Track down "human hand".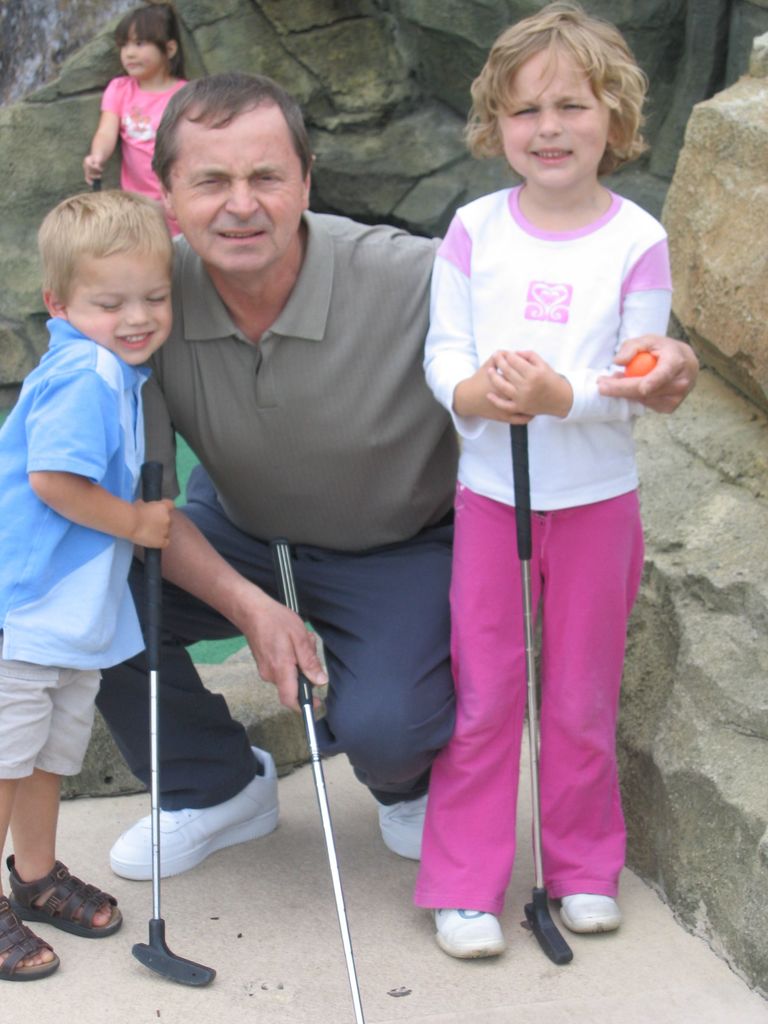
Tracked to <region>591, 330, 701, 419</region>.
